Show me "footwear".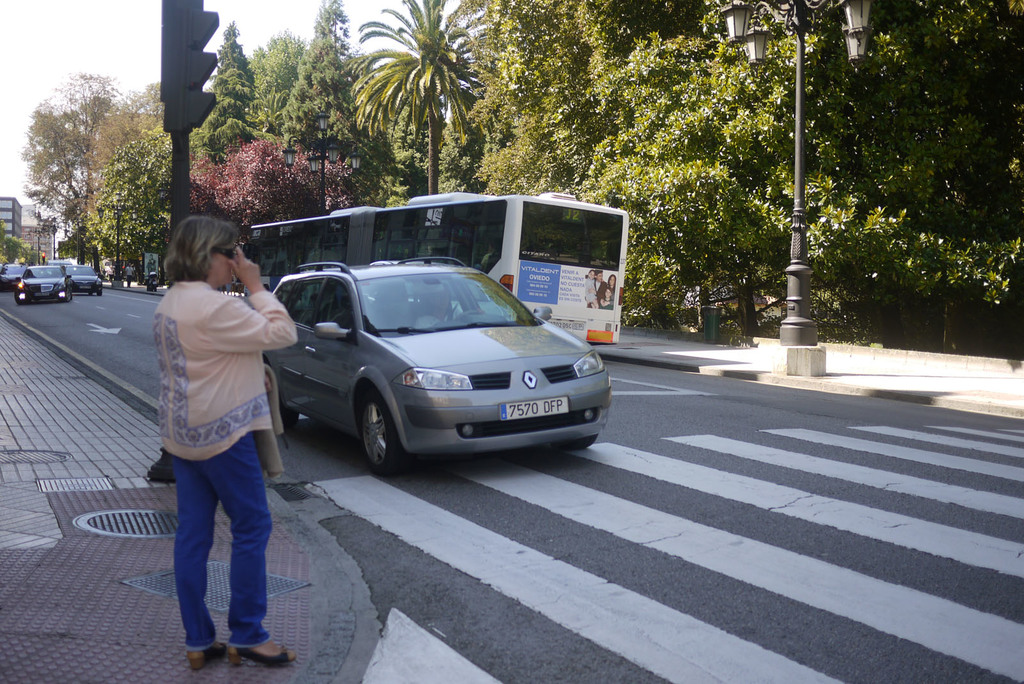
"footwear" is here: <region>234, 646, 296, 664</region>.
